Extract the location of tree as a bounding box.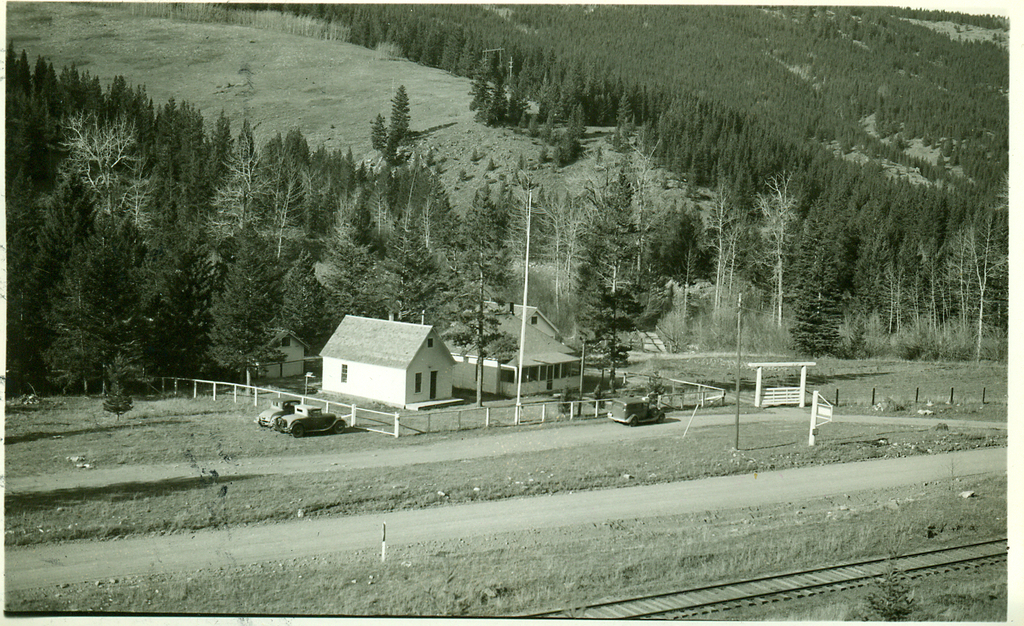
region(10, 37, 509, 394).
